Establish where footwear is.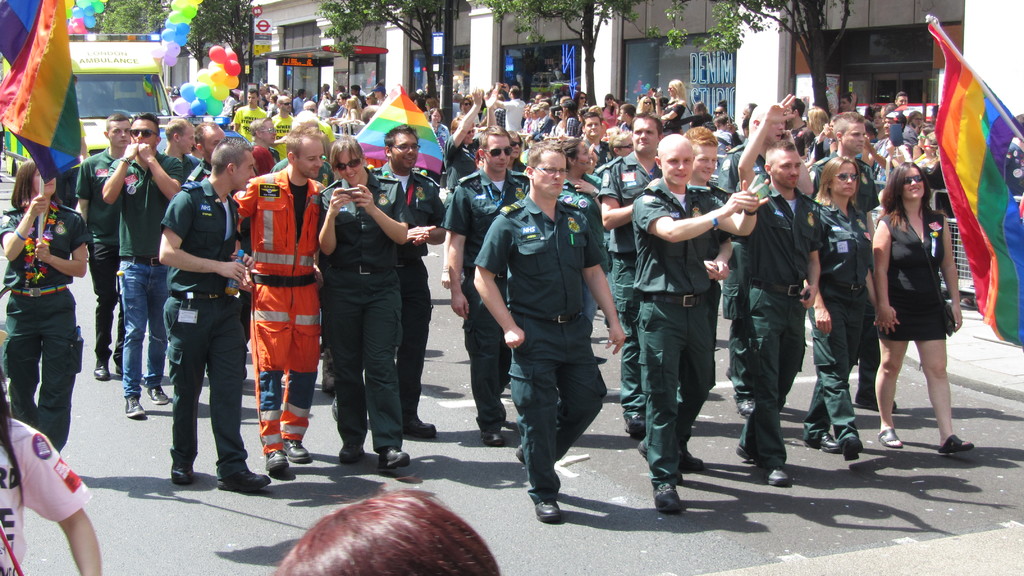
Established at detection(379, 444, 412, 472).
